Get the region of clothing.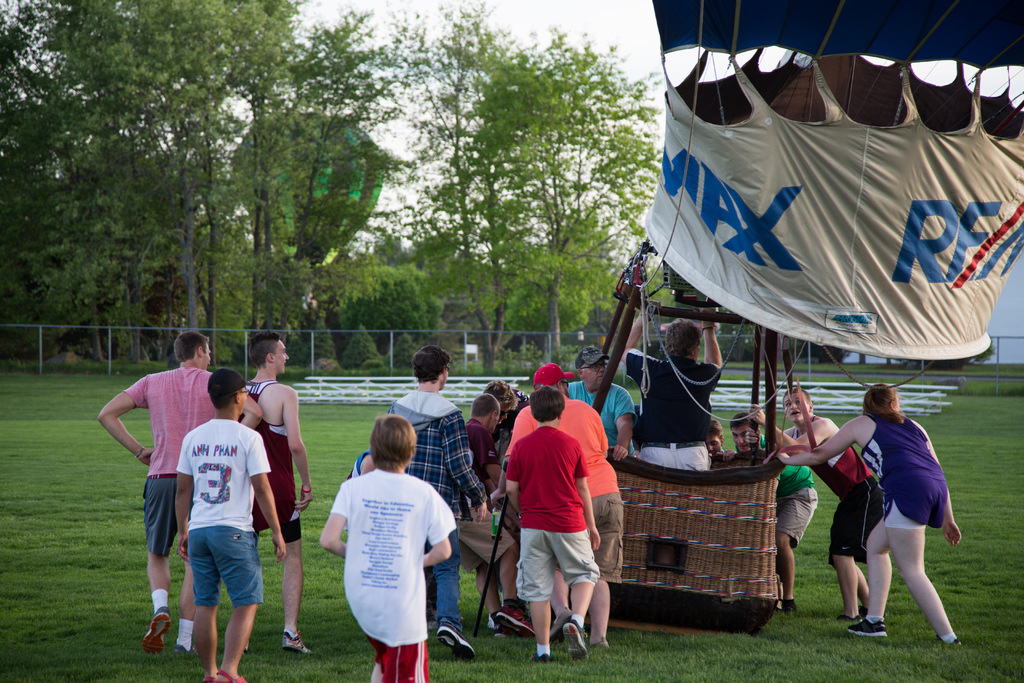
492,389,534,466.
